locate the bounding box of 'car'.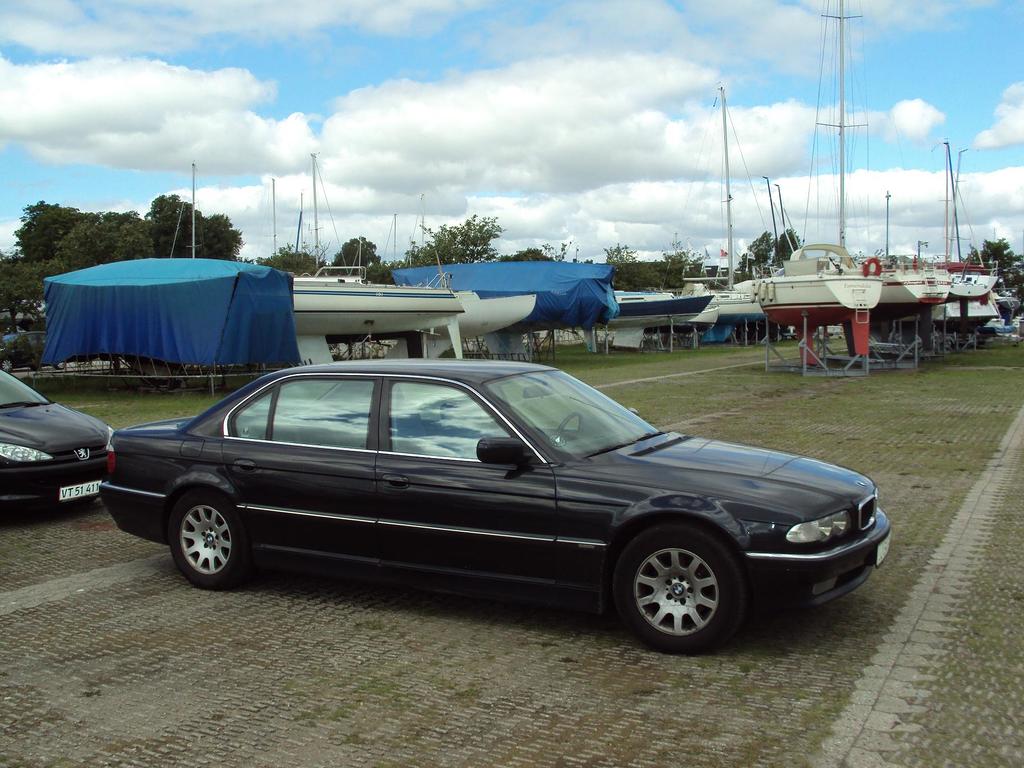
Bounding box: region(0, 329, 67, 374).
